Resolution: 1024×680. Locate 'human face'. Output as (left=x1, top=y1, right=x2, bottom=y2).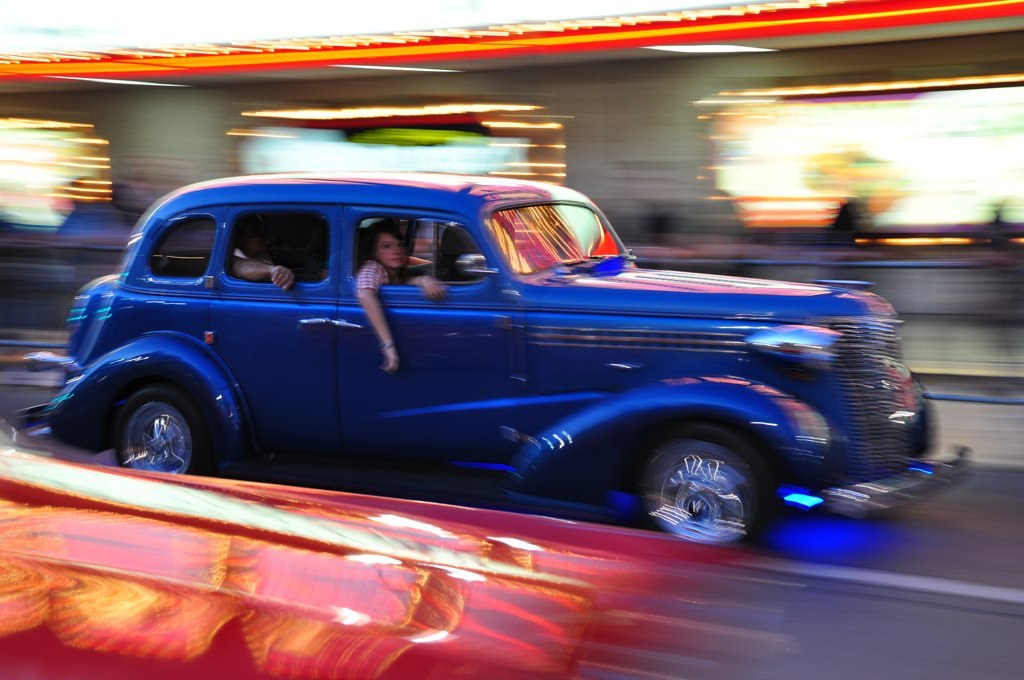
(left=376, top=230, right=405, bottom=267).
